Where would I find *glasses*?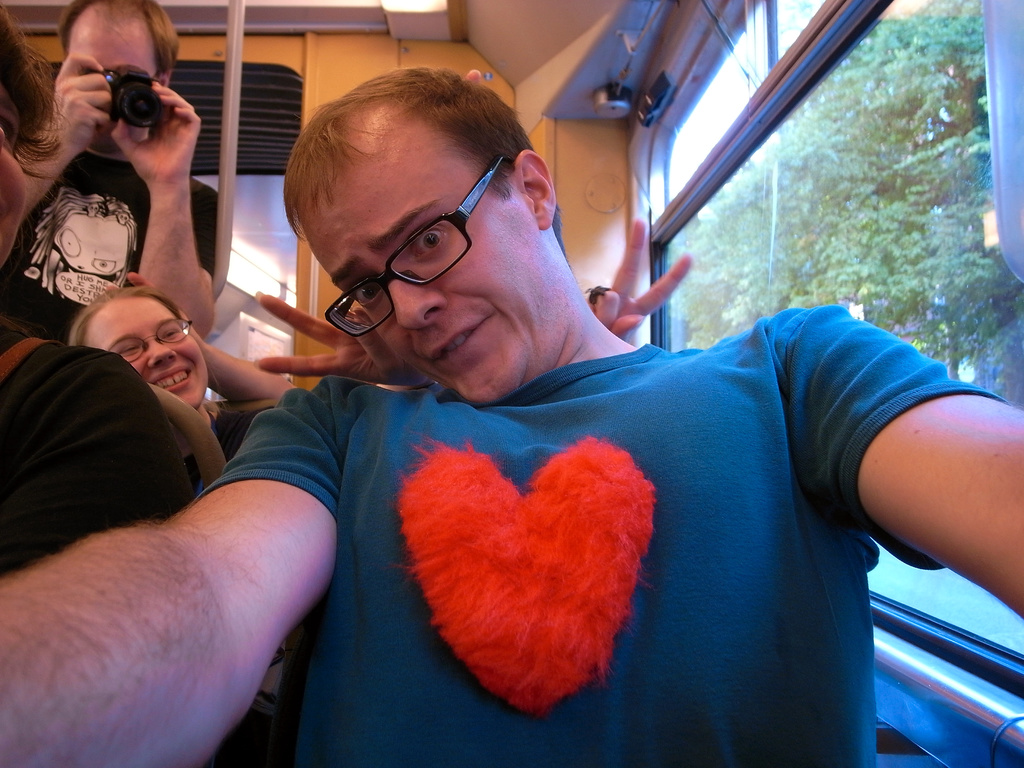
At bbox=(325, 145, 500, 337).
